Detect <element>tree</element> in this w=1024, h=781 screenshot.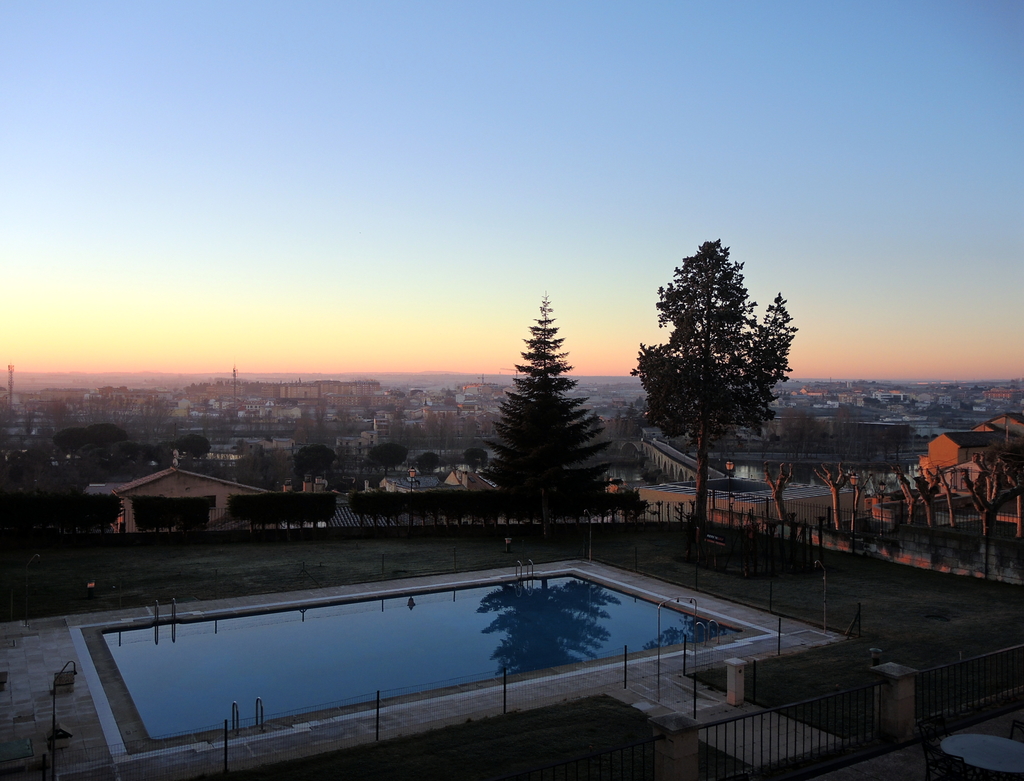
Detection: 634,243,795,563.
